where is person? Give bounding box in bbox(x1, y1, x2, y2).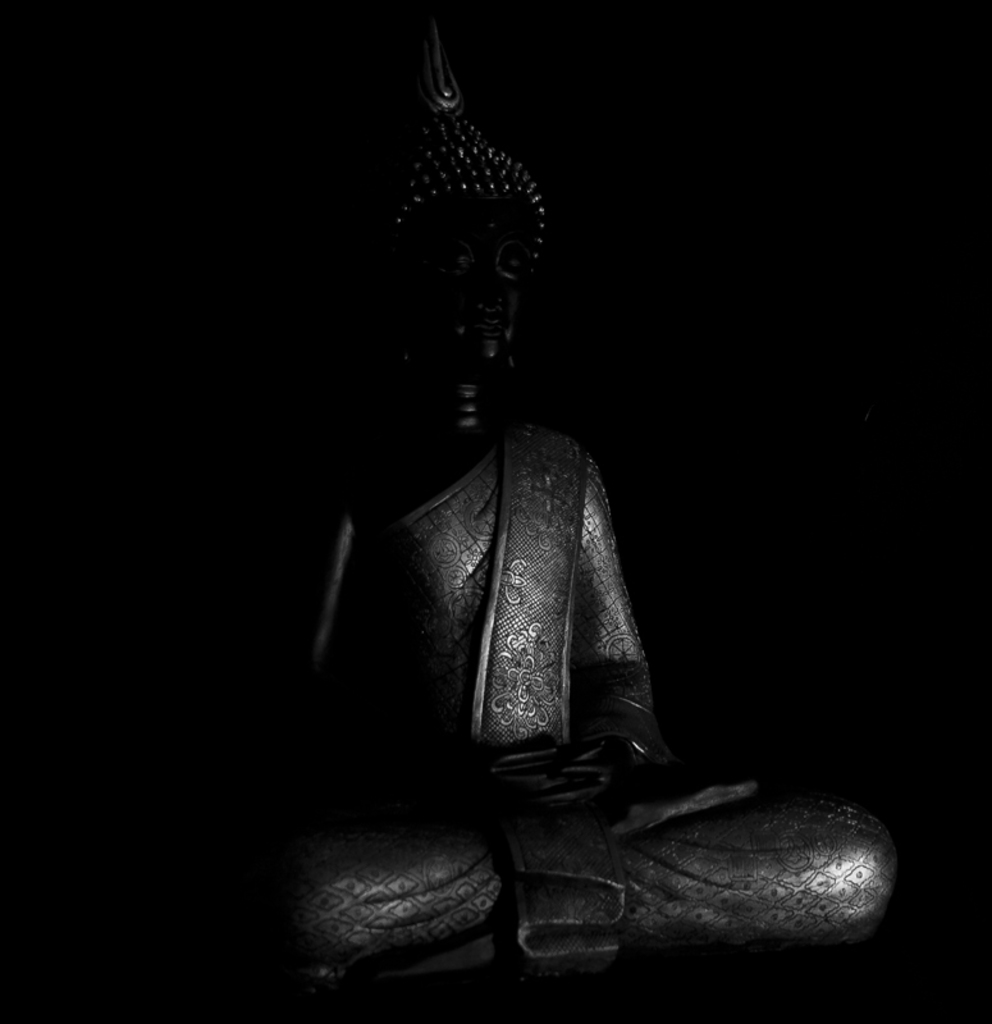
bbox(259, 56, 820, 992).
